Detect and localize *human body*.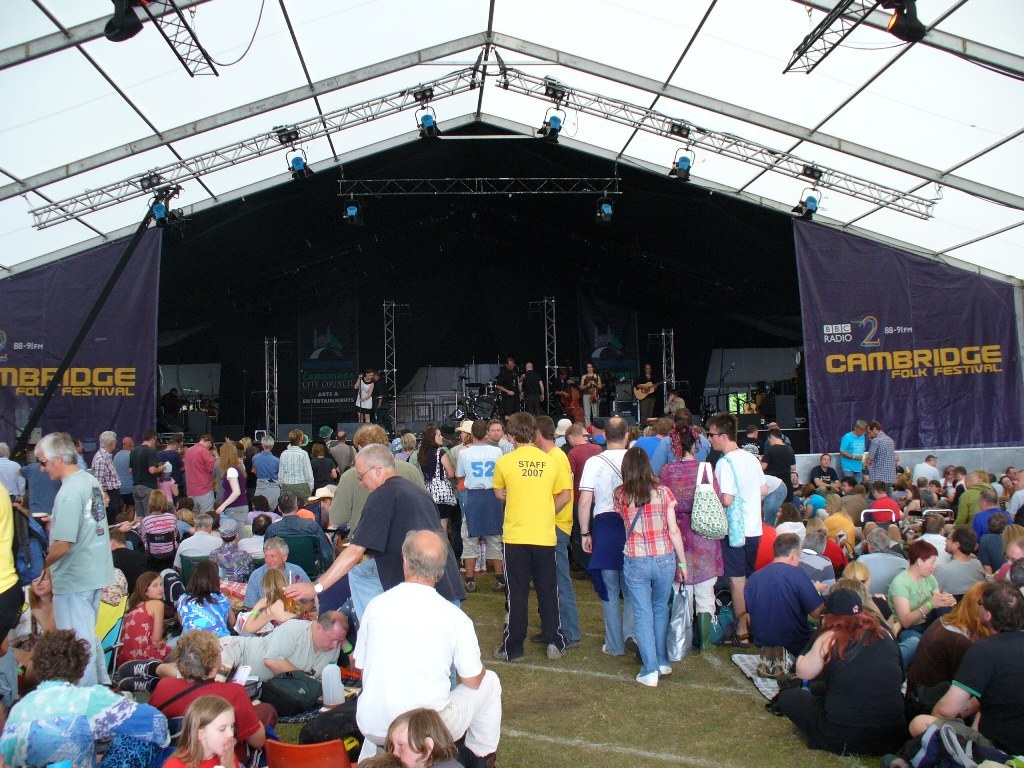
Localized at Rect(858, 534, 906, 600).
